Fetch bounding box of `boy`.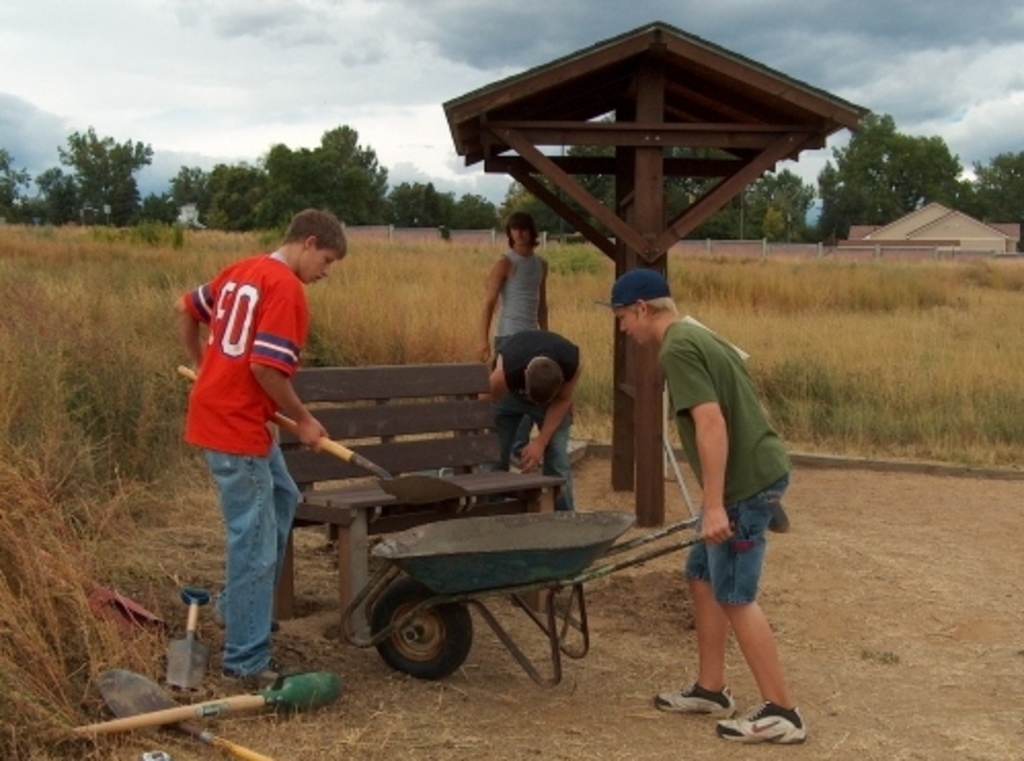
Bbox: x1=490, y1=326, x2=585, y2=509.
